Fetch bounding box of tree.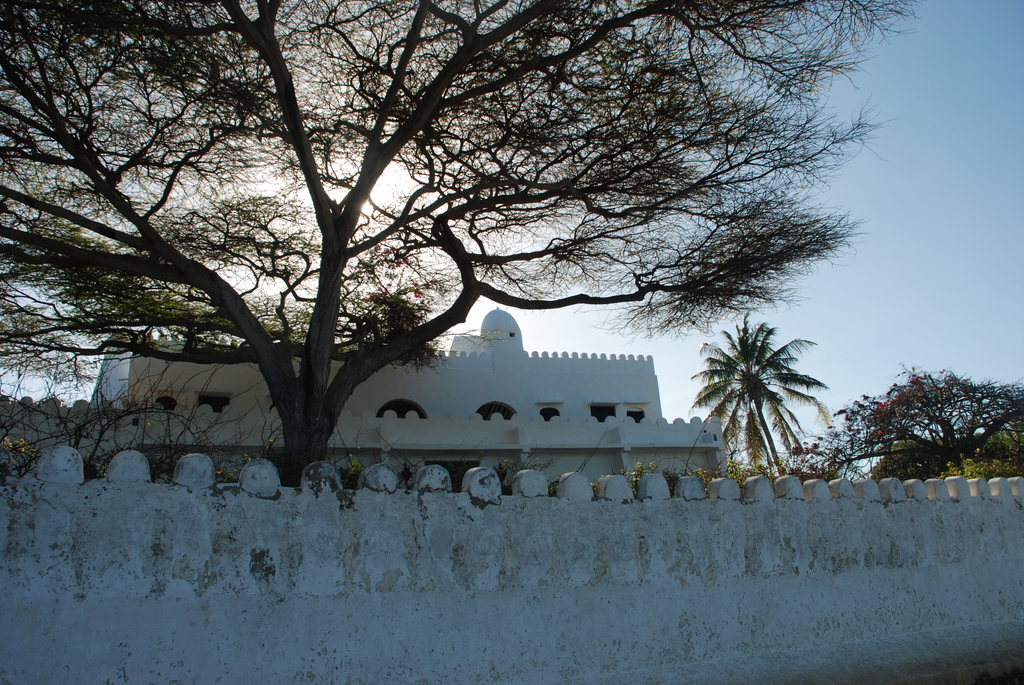
Bbox: BBox(0, 0, 922, 494).
